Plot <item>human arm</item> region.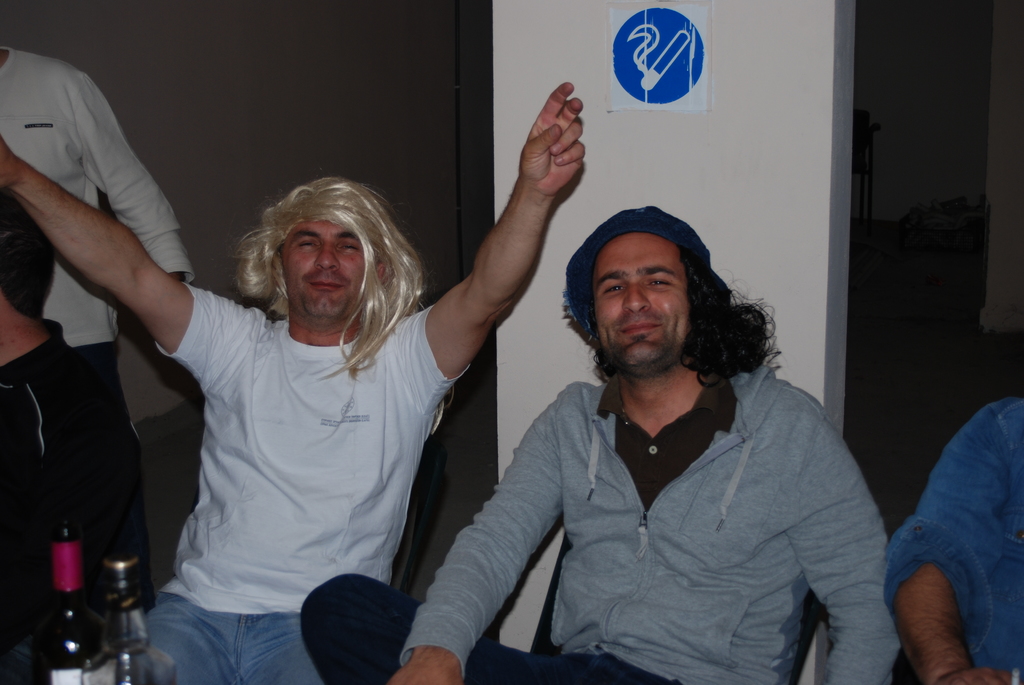
Plotted at left=418, top=95, right=589, bottom=442.
